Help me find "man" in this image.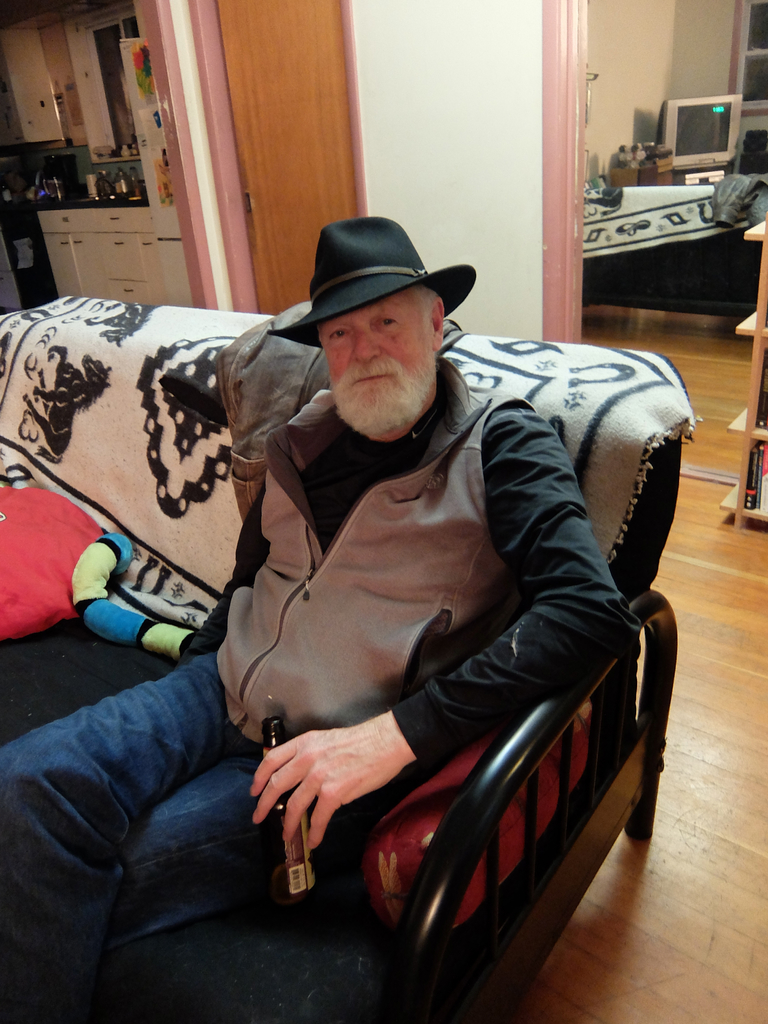
Found it: box=[88, 187, 694, 998].
